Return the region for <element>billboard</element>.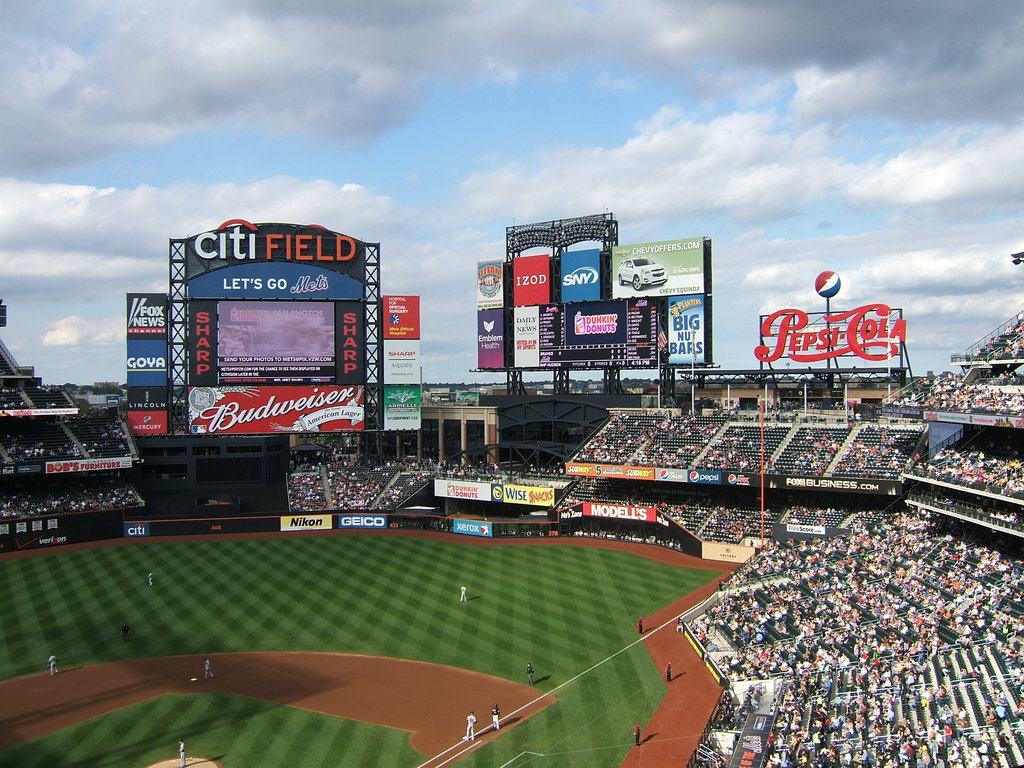
670:297:714:371.
